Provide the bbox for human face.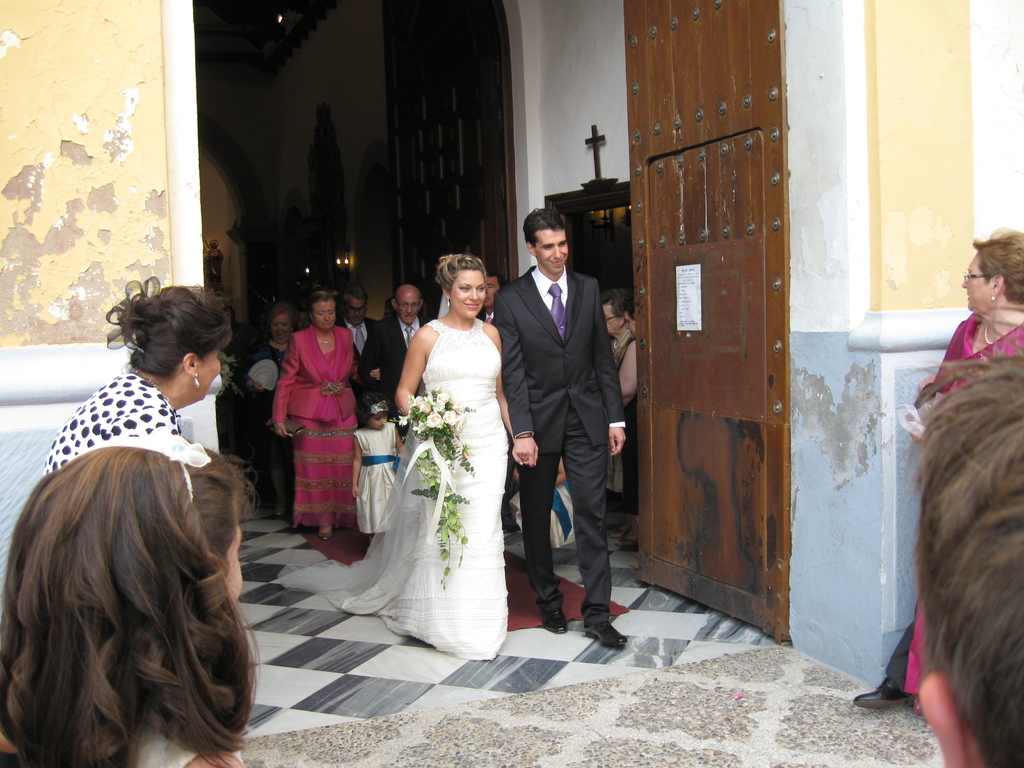
{"x1": 225, "y1": 529, "x2": 243, "y2": 609}.
